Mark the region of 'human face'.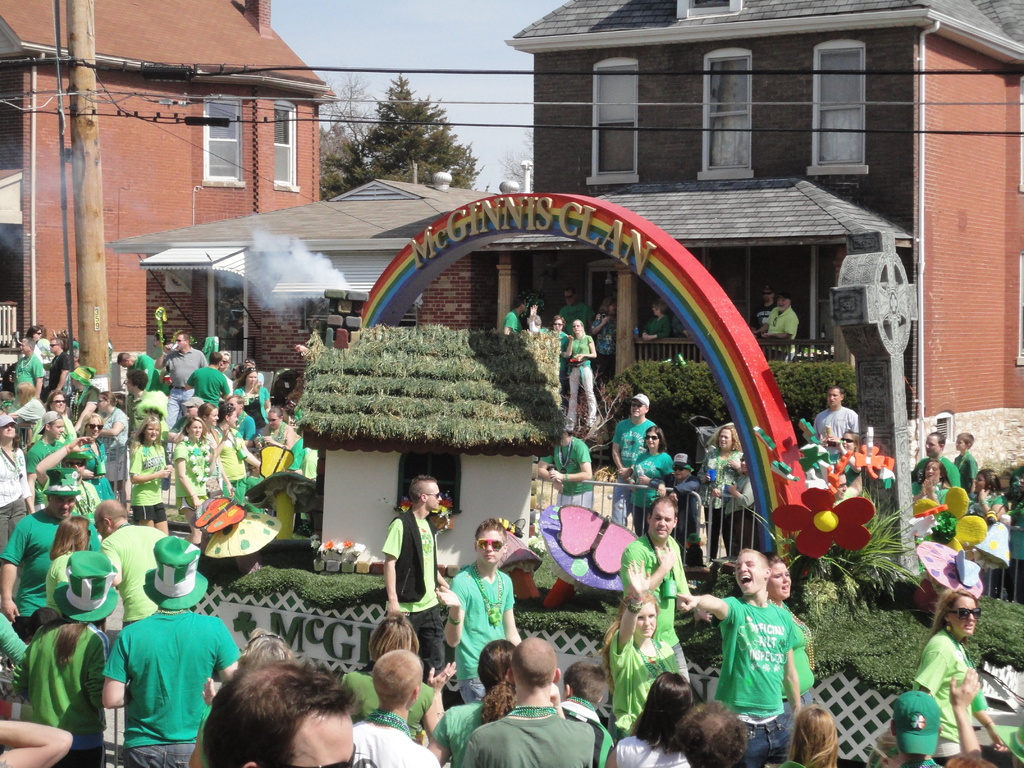
Region: pyautogui.locateOnScreen(50, 495, 77, 518).
